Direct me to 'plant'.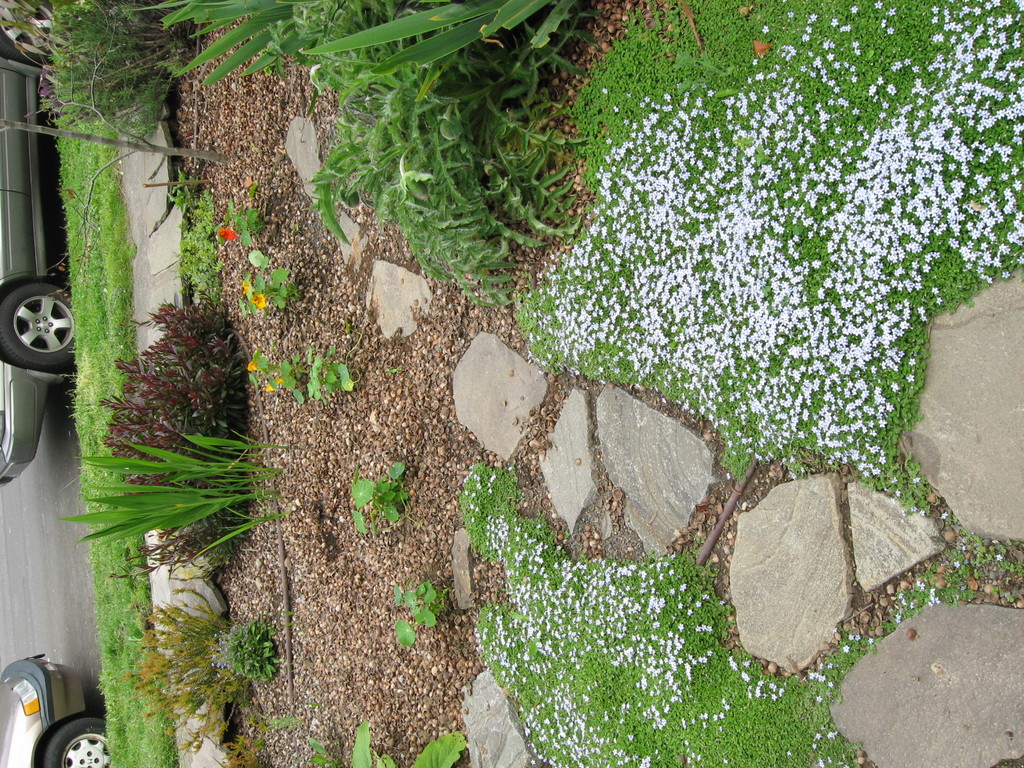
Direction: x1=237, y1=253, x2=303, y2=317.
